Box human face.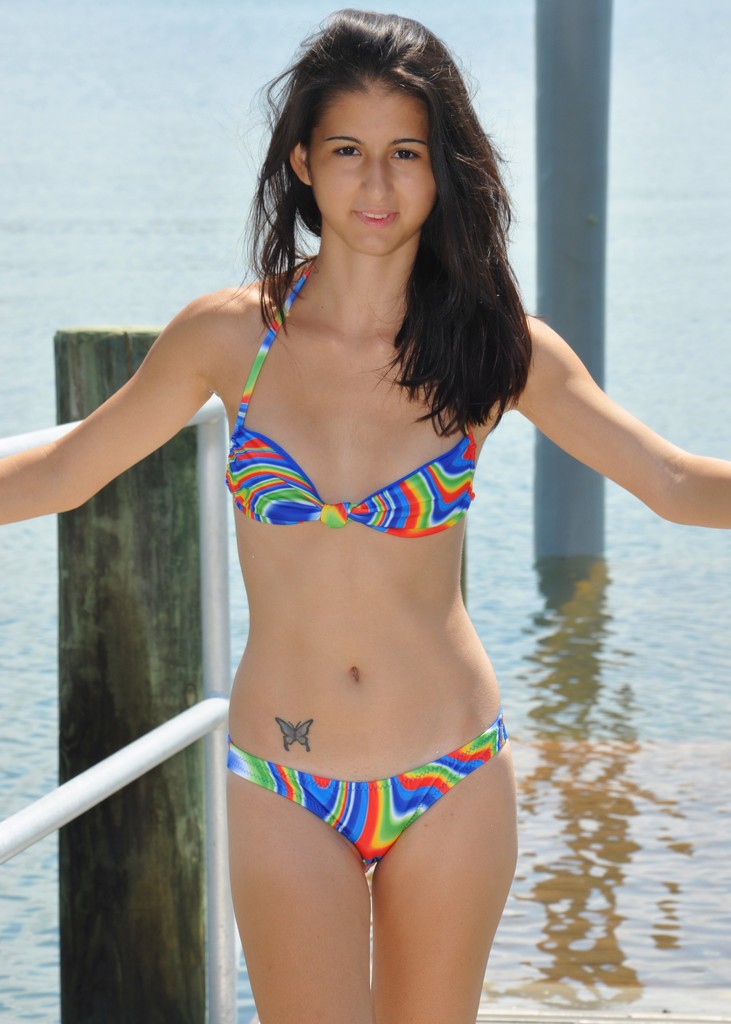
310 83 435 255.
